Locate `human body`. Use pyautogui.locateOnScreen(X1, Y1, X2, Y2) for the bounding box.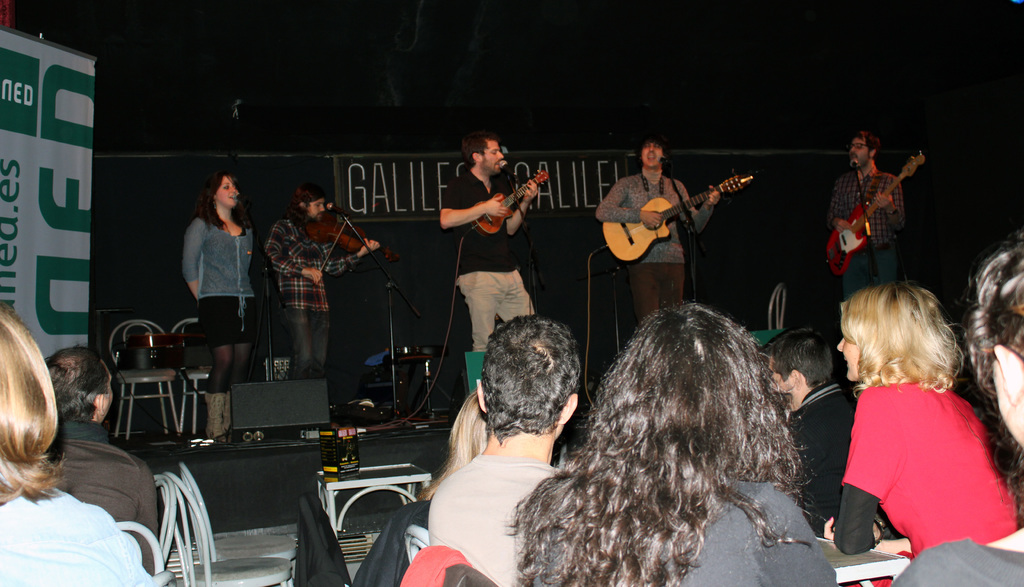
pyautogui.locateOnScreen(0, 297, 161, 586).
